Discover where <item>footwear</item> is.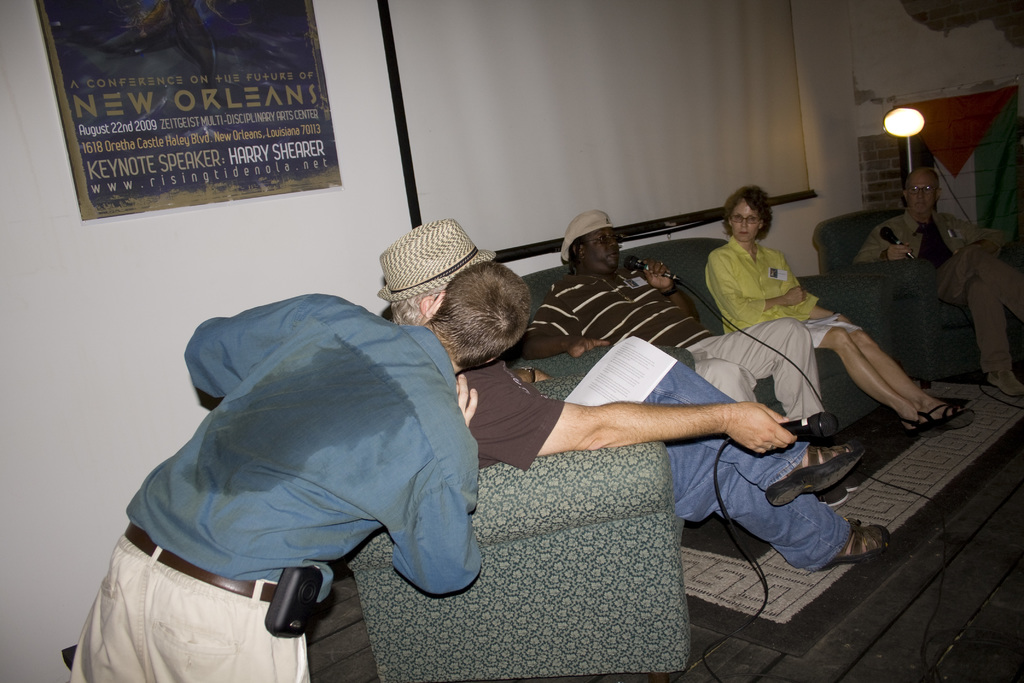
Discovered at 922/404/975/439.
